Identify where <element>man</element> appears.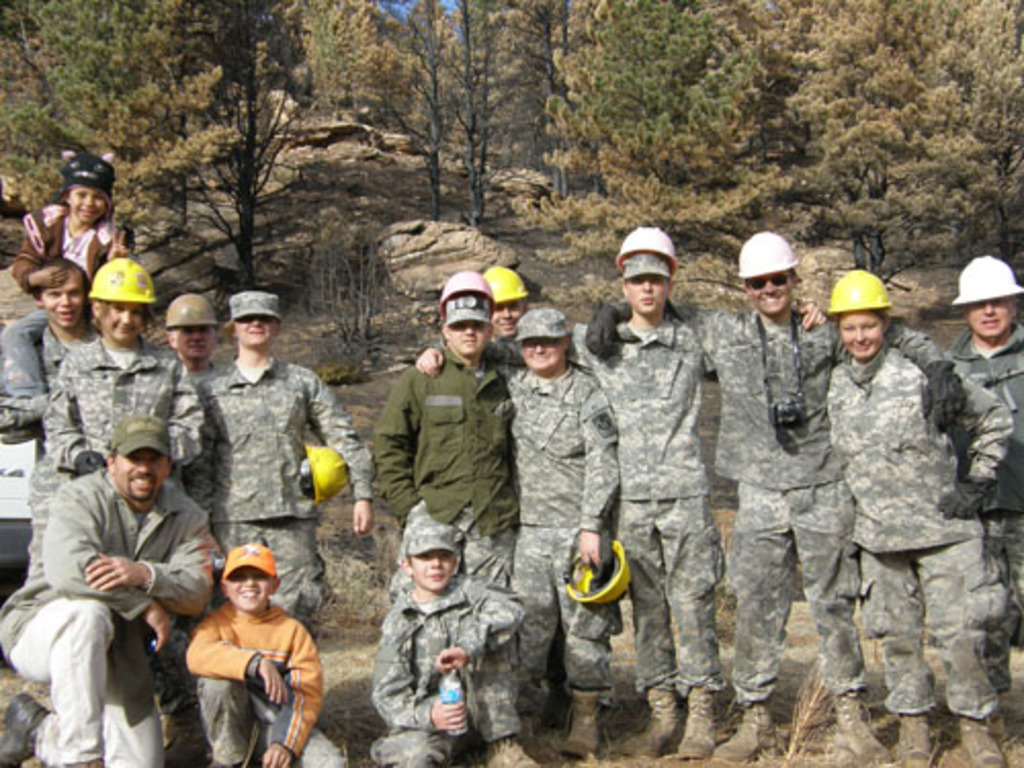
Appears at l=0, t=262, r=109, b=469.
